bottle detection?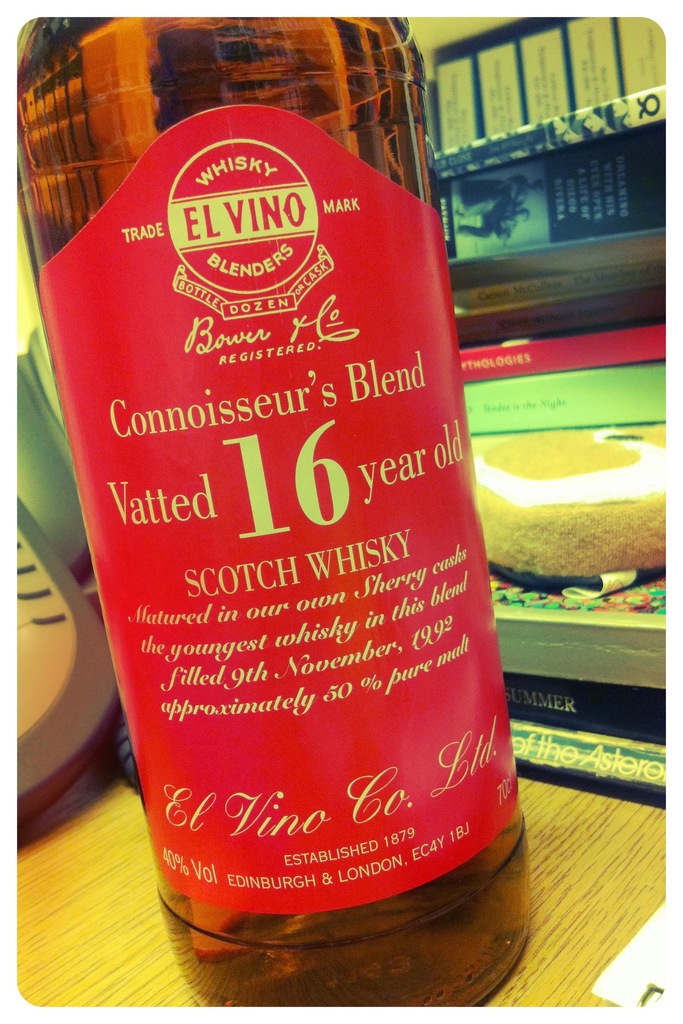
{"left": 37, "top": 6, "right": 502, "bottom": 981}
